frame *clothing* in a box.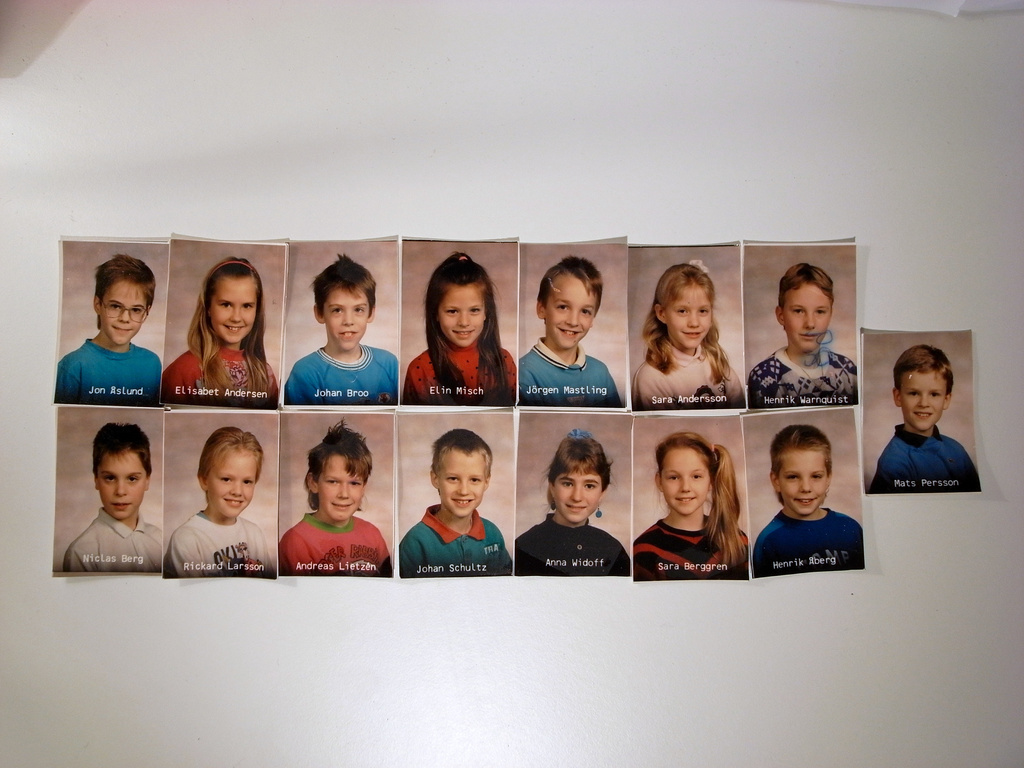
left=627, top=515, right=744, bottom=580.
